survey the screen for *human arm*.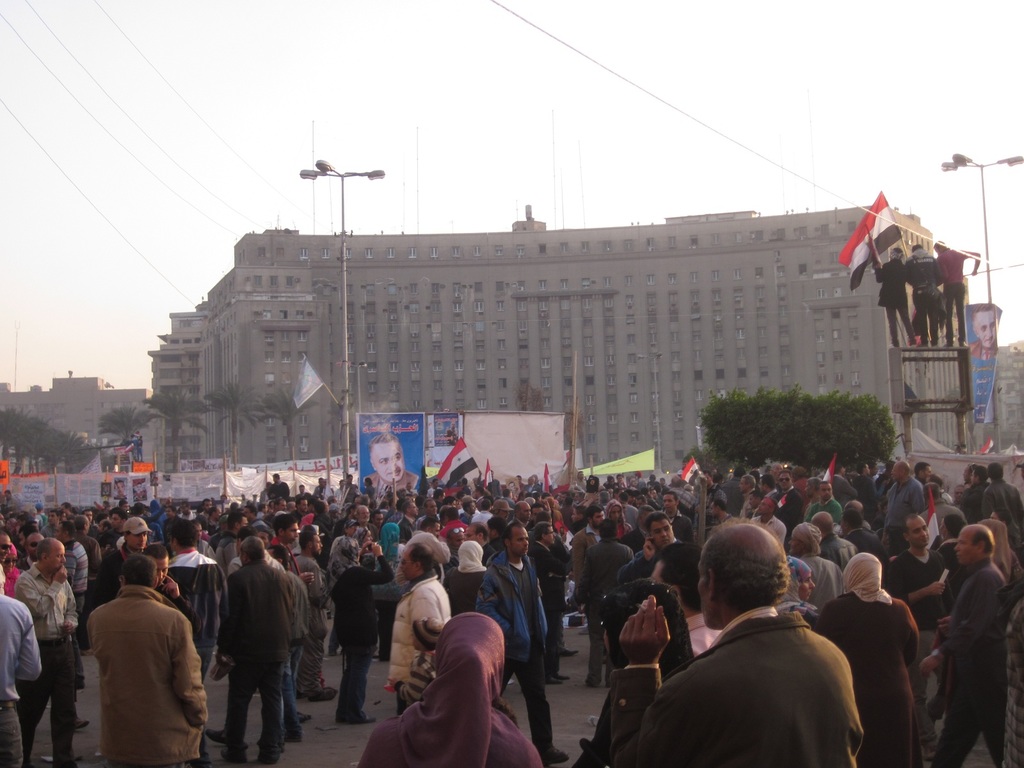
Survey found: (x1=62, y1=576, x2=82, y2=634).
